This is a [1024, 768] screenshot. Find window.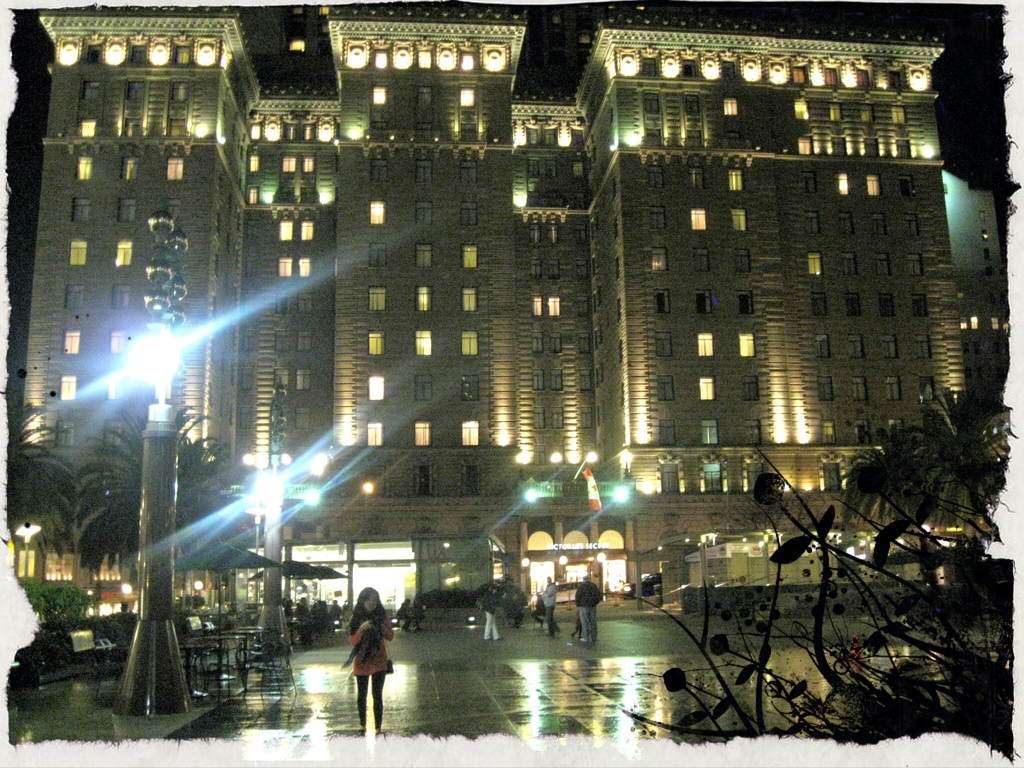
Bounding box: x1=415 y1=331 x2=435 y2=353.
